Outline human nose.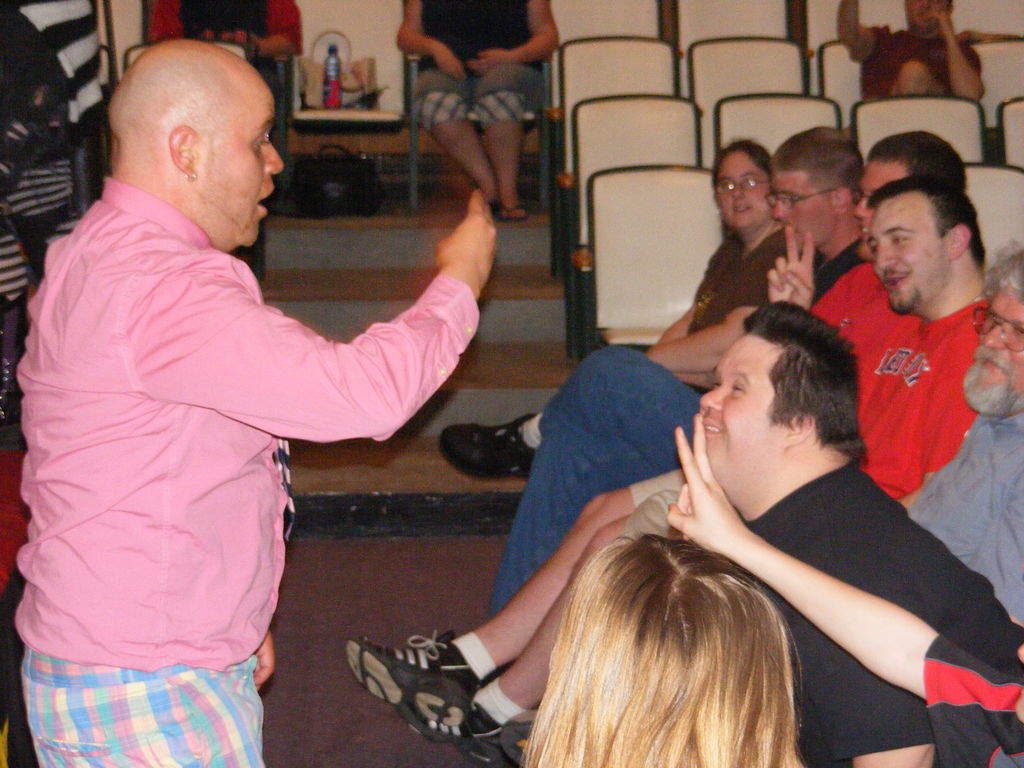
Outline: box=[265, 145, 285, 175].
